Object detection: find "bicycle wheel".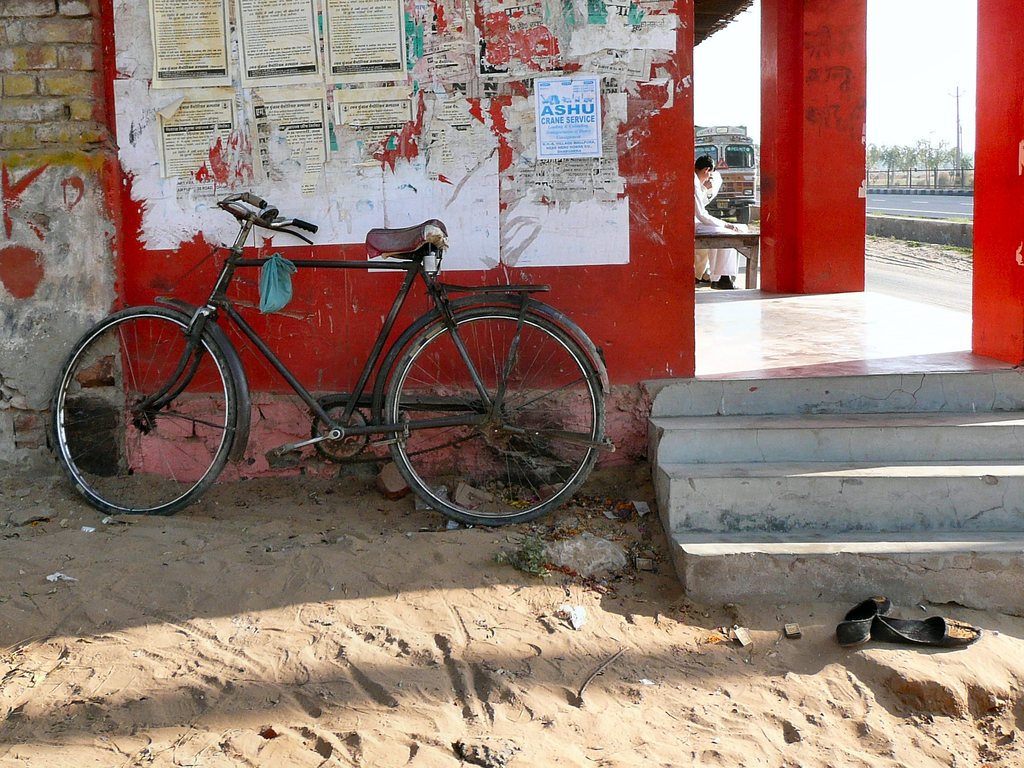
rect(52, 303, 236, 517).
